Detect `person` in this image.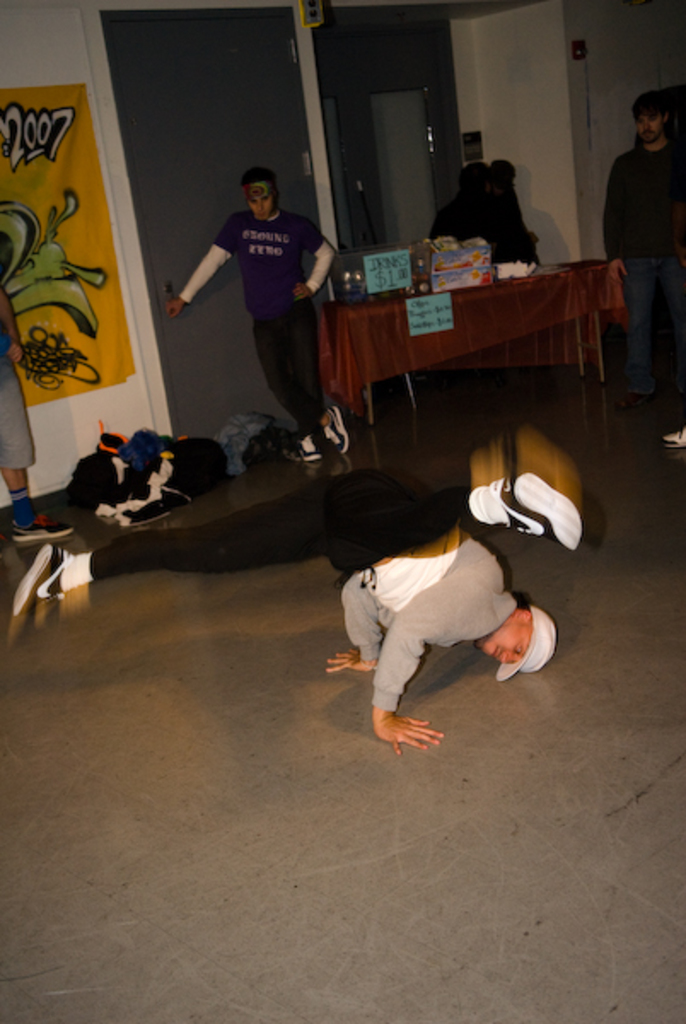
Detection: select_region(435, 162, 527, 258).
